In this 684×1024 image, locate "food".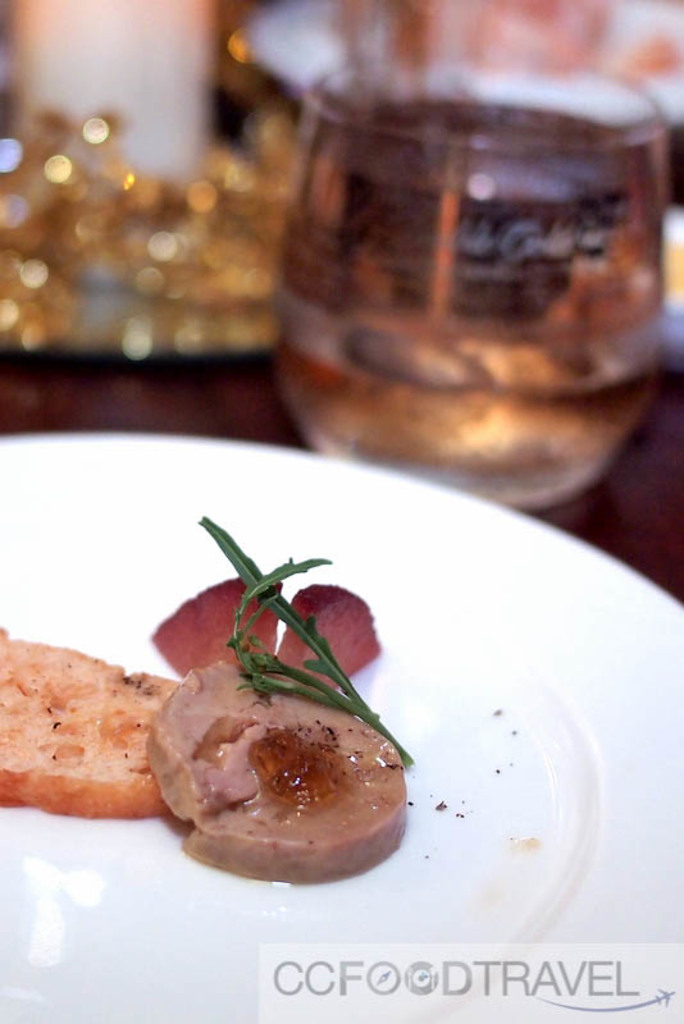
Bounding box: region(0, 625, 179, 819).
